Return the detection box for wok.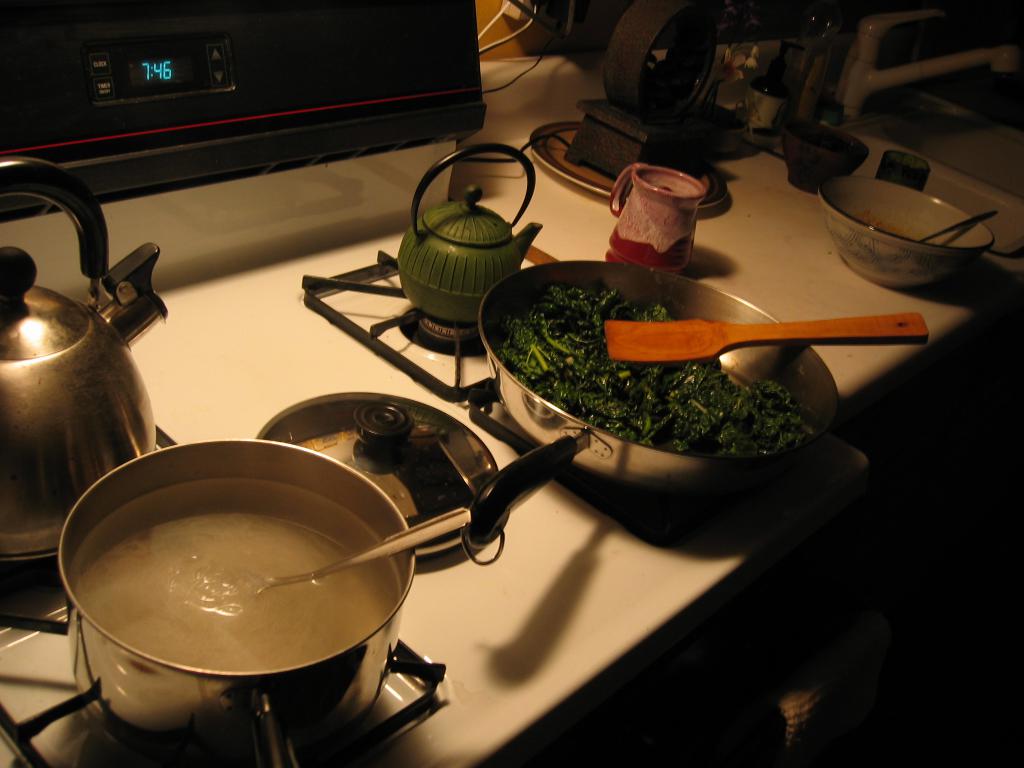
pyautogui.locateOnScreen(451, 241, 907, 448).
